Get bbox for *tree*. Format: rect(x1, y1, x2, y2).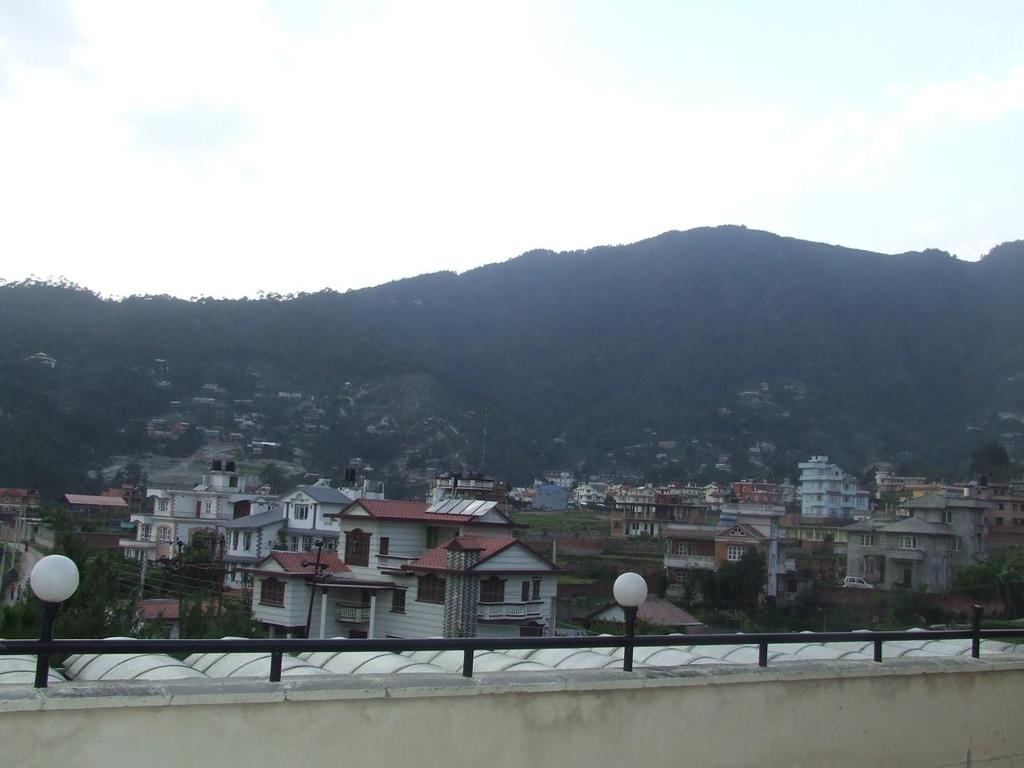
rect(0, 501, 137, 646).
